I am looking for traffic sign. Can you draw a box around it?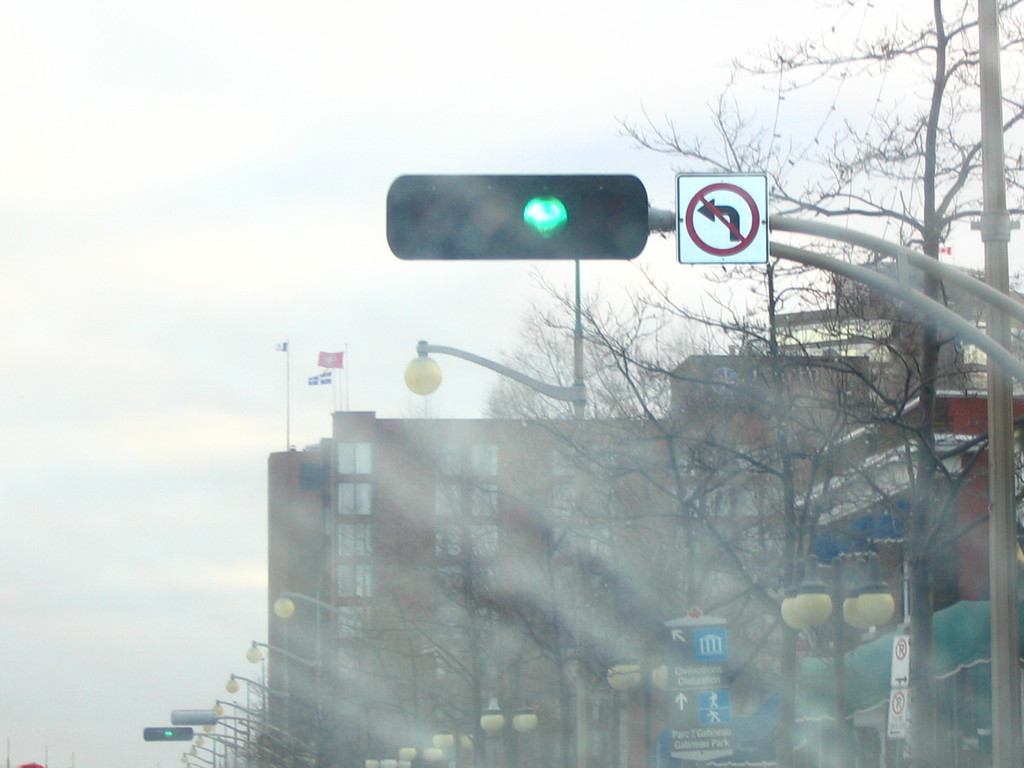
Sure, the bounding box is region(890, 636, 911, 685).
